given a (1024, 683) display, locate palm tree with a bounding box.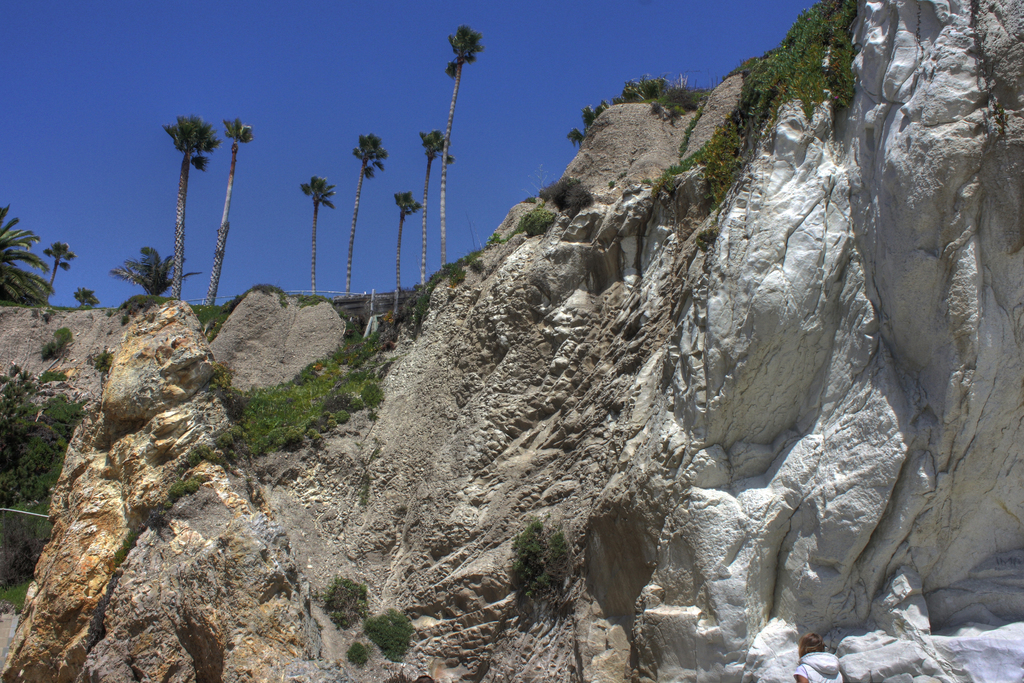
Located: (x1=289, y1=172, x2=334, y2=294).
